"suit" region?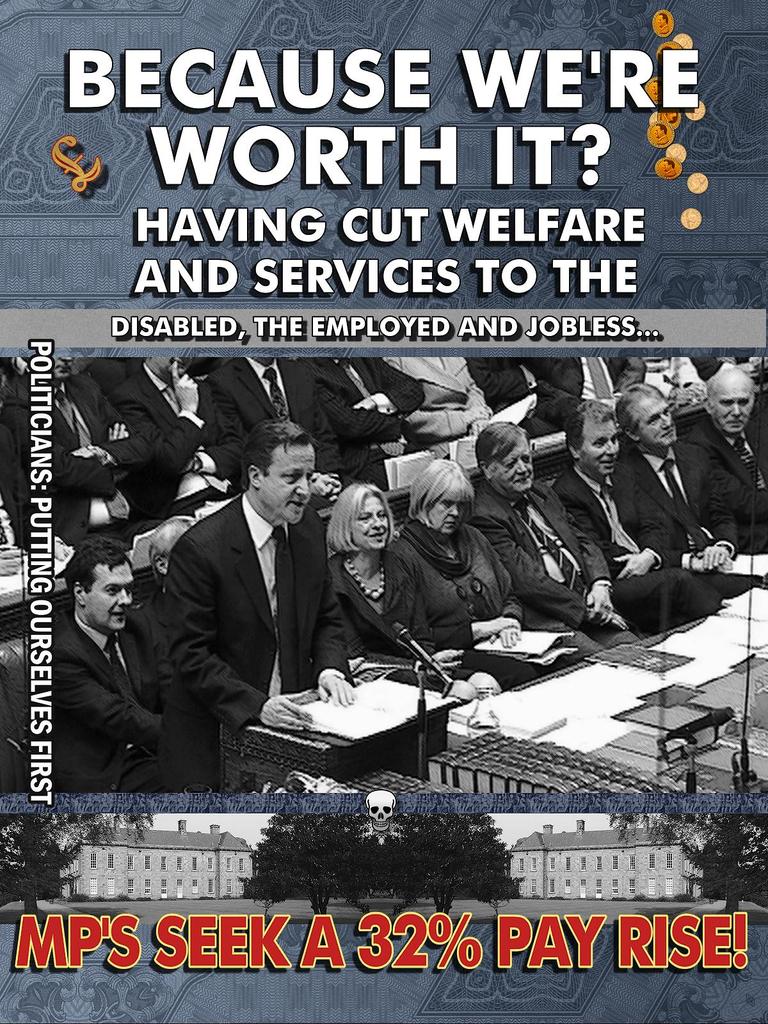
locate(610, 435, 744, 602)
